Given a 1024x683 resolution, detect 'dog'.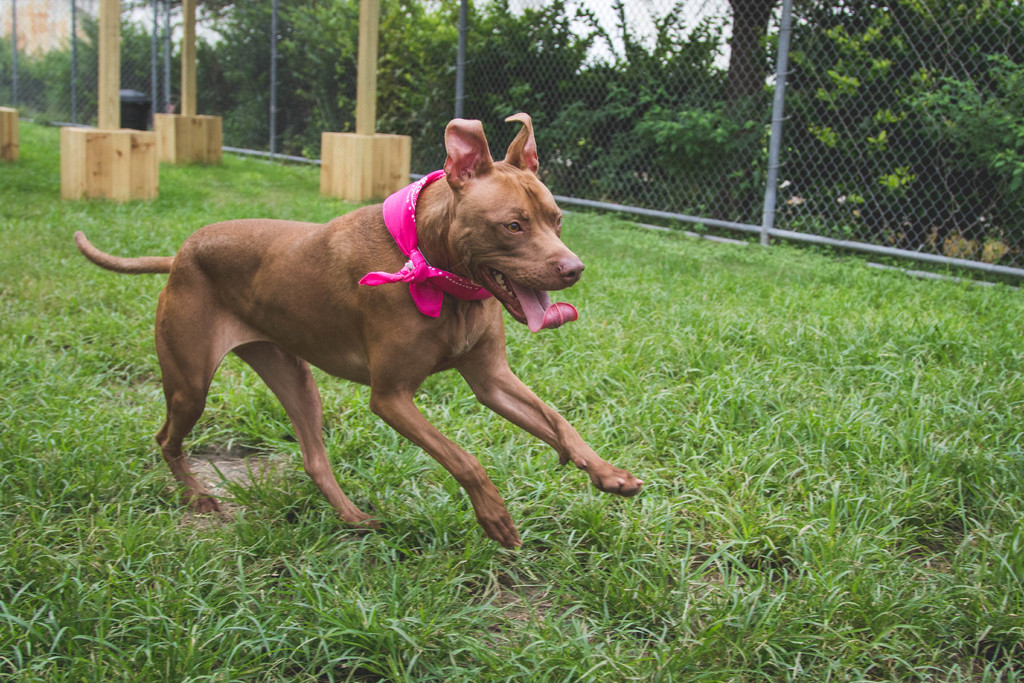
<region>75, 111, 643, 554</region>.
